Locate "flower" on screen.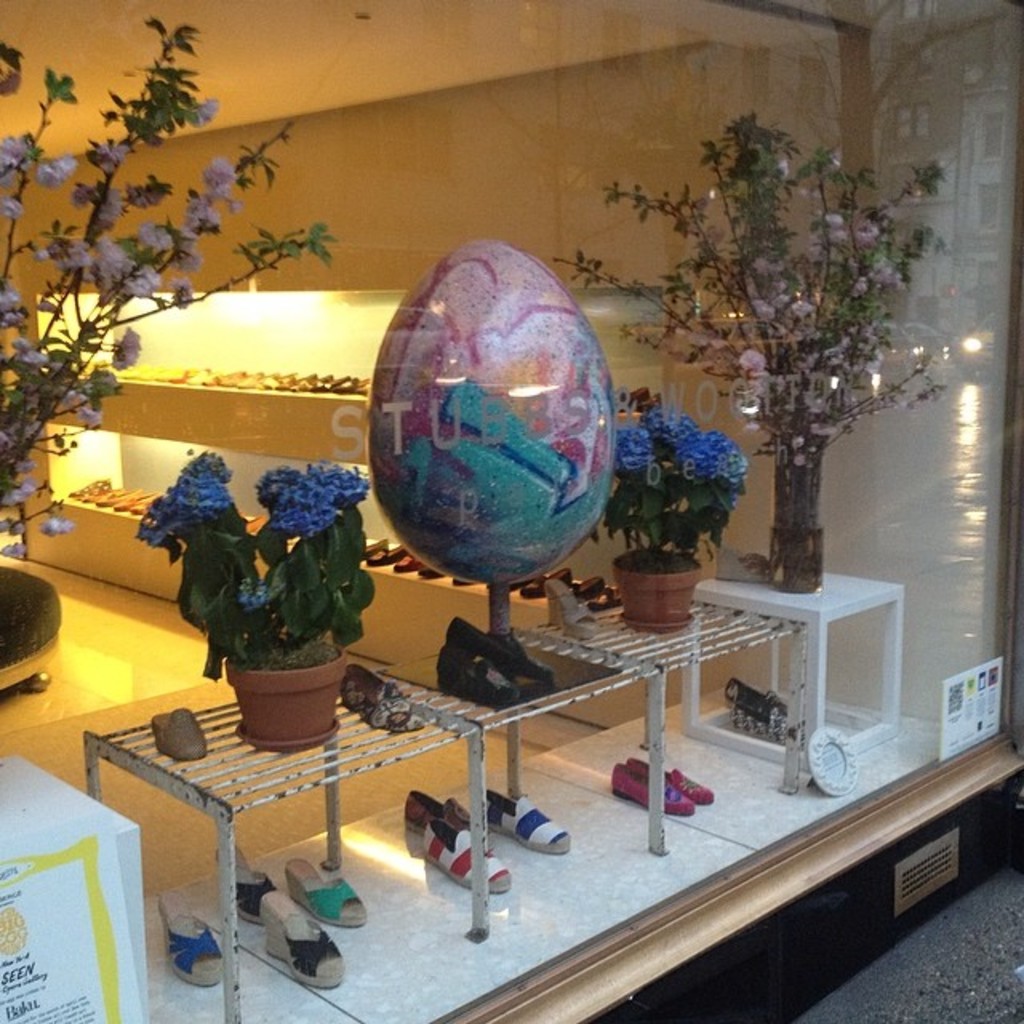
On screen at region(0, 474, 38, 501).
